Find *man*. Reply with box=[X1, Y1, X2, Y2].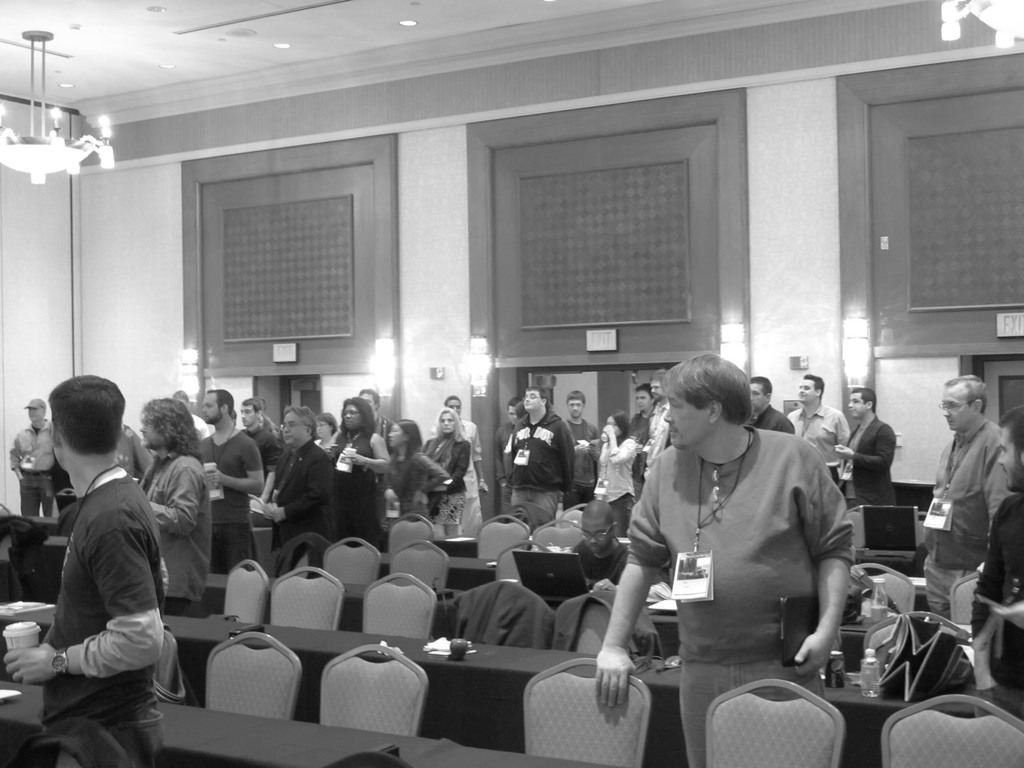
box=[561, 491, 674, 605].
